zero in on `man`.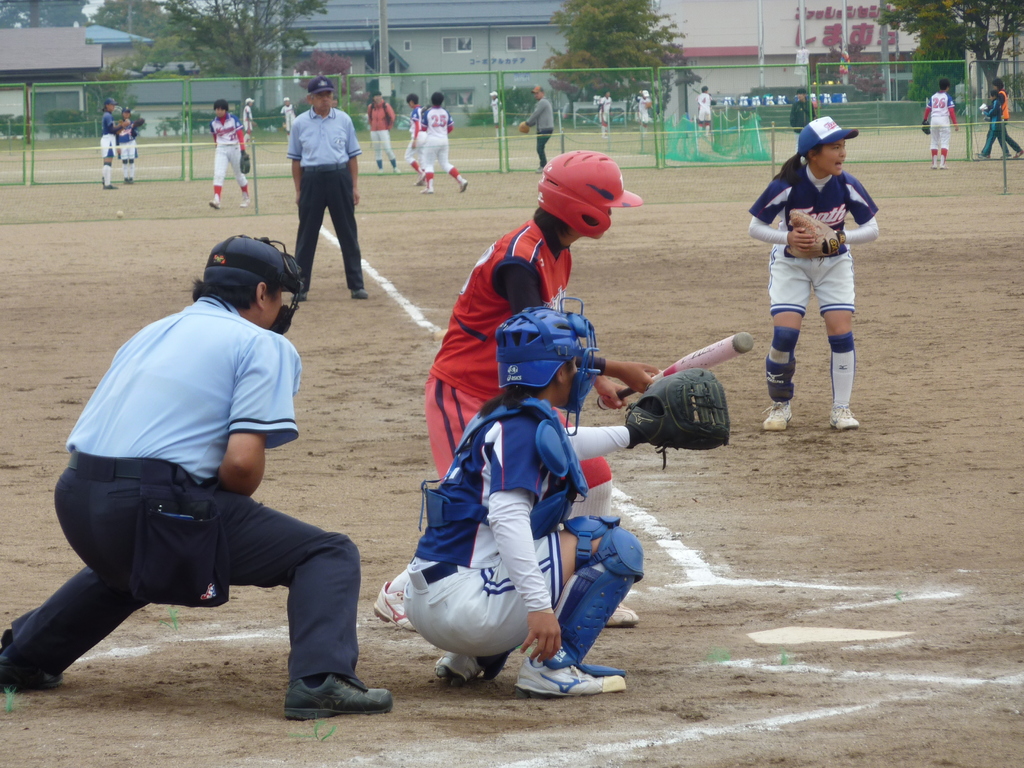
Zeroed in: [left=42, top=222, right=353, bottom=733].
